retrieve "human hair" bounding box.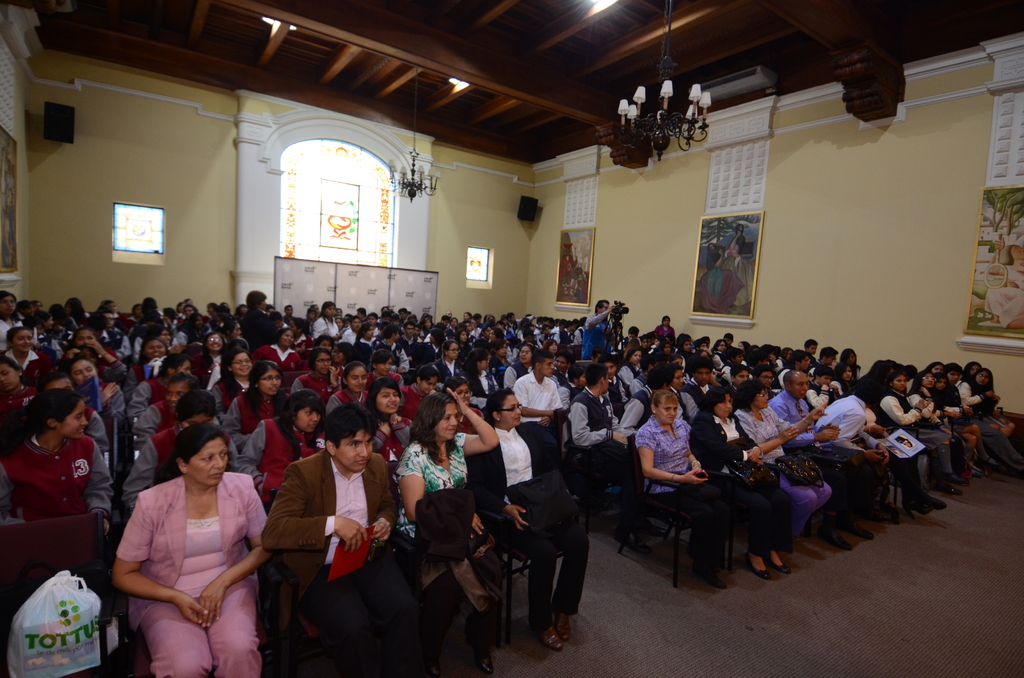
Bounding box: Rect(172, 389, 216, 429).
